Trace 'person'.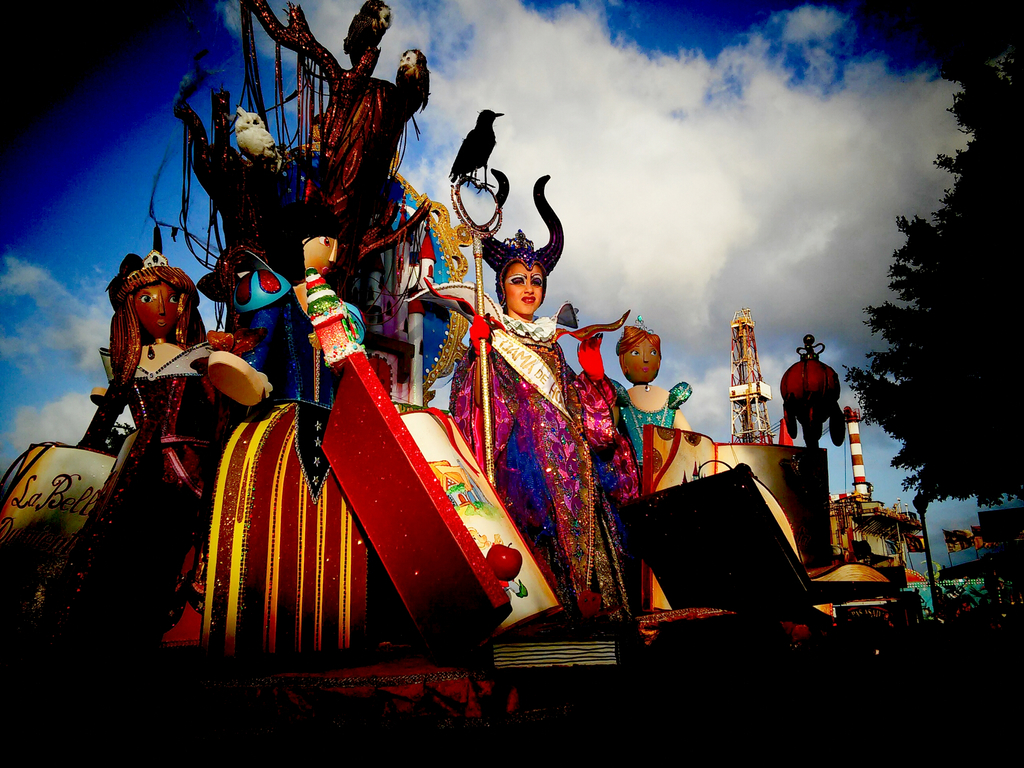
Traced to left=460, top=220, right=636, bottom=630.
